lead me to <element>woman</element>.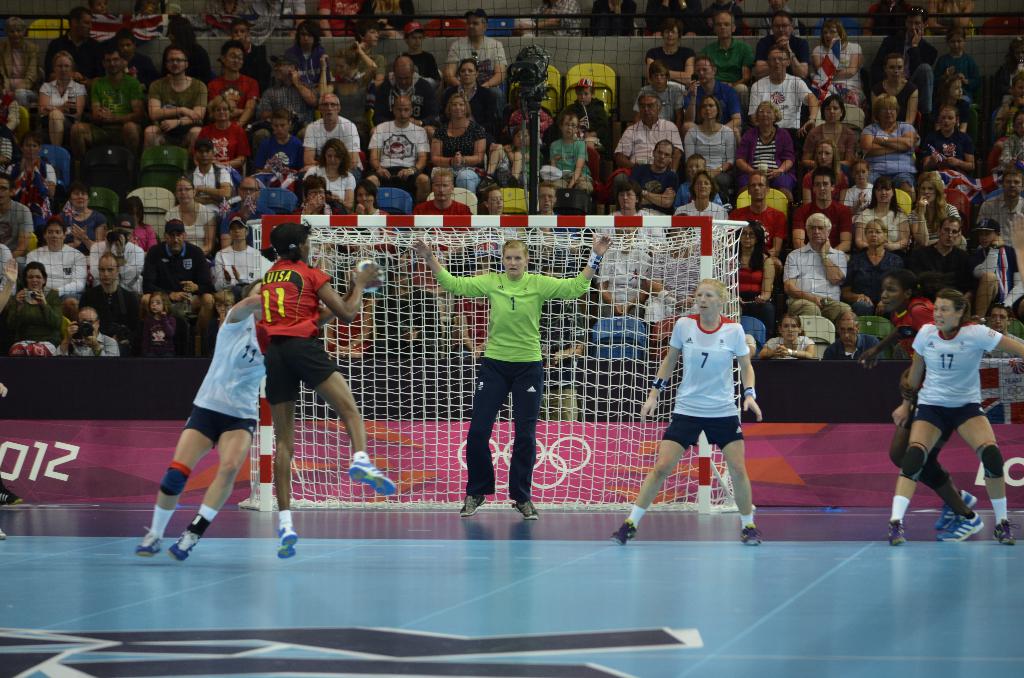
Lead to pyautogui.locateOnScreen(284, 23, 330, 86).
